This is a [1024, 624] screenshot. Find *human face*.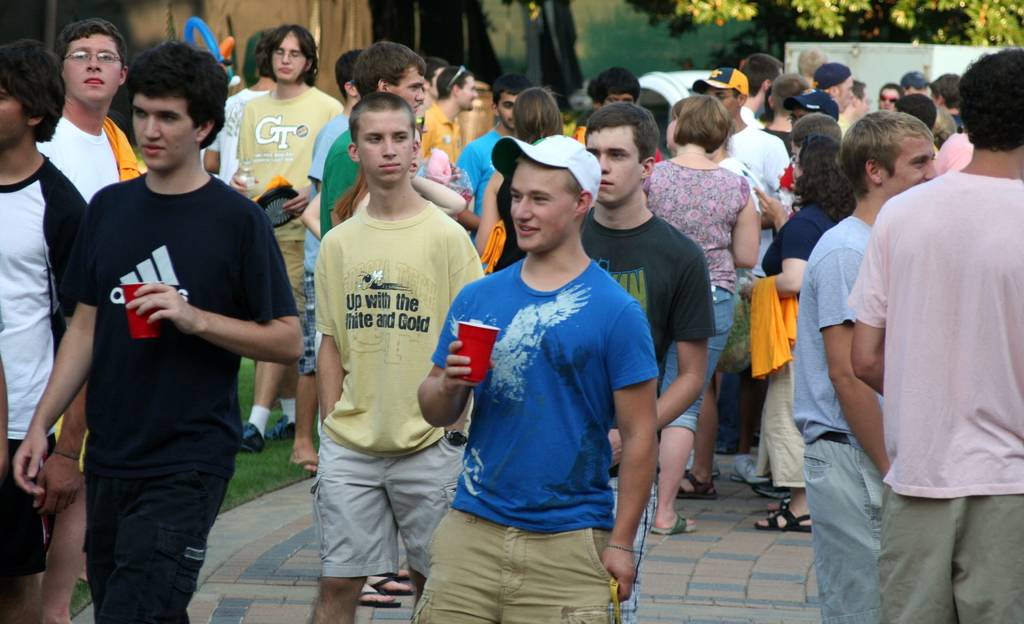
Bounding box: 495:96:514:131.
